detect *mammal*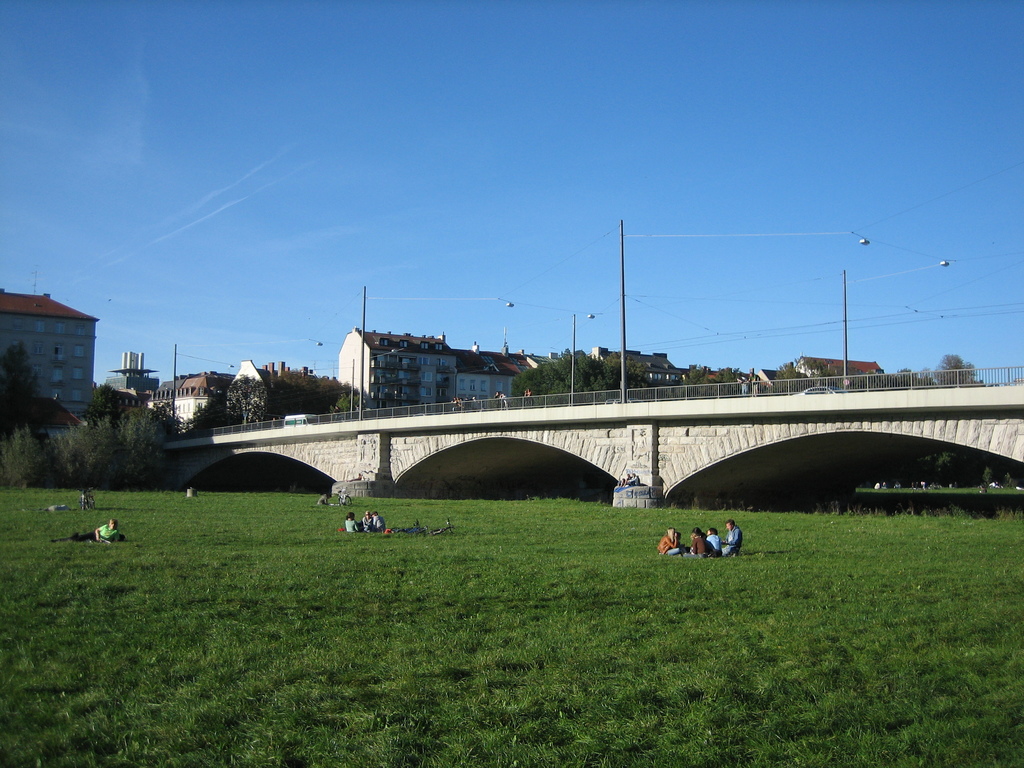
region(354, 404, 362, 417)
